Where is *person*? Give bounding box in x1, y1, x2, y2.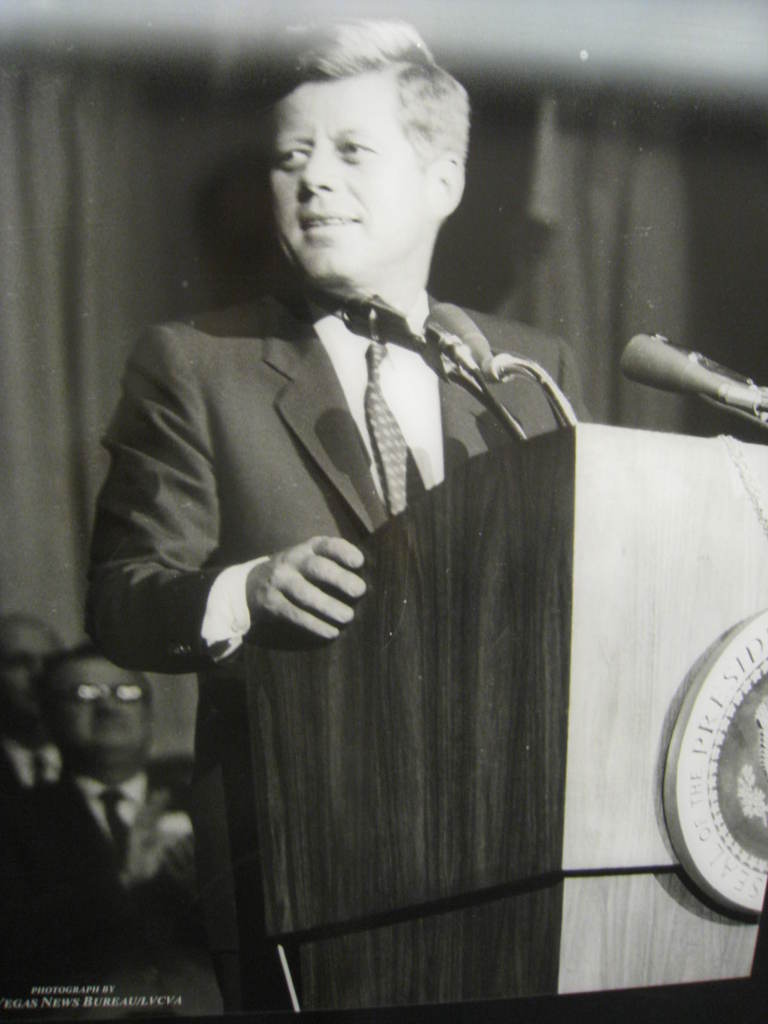
0, 643, 216, 1019.
